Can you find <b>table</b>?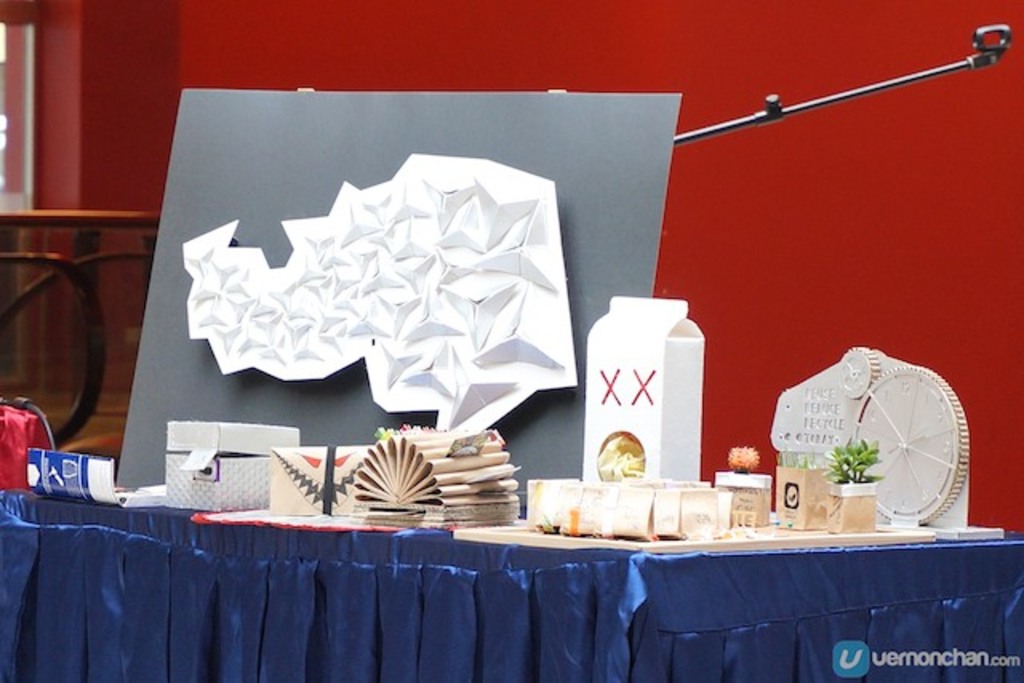
Yes, bounding box: bbox(0, 488, 1022, 667).
